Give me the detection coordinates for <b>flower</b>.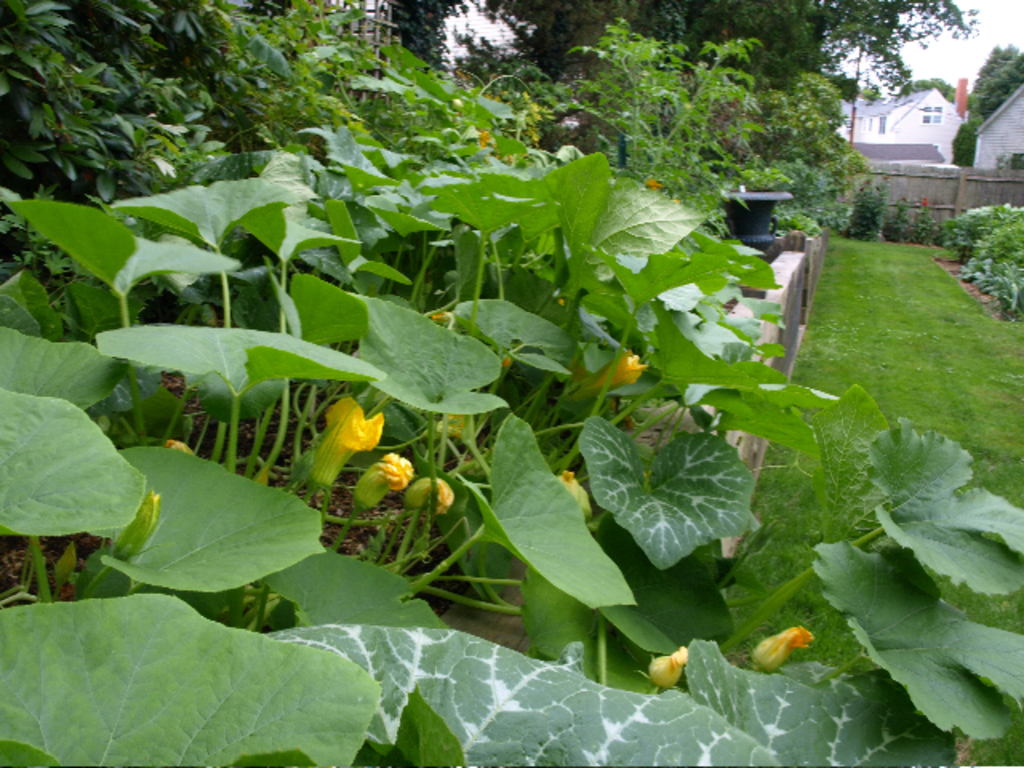
select_region(750, 626, 814, 678).
